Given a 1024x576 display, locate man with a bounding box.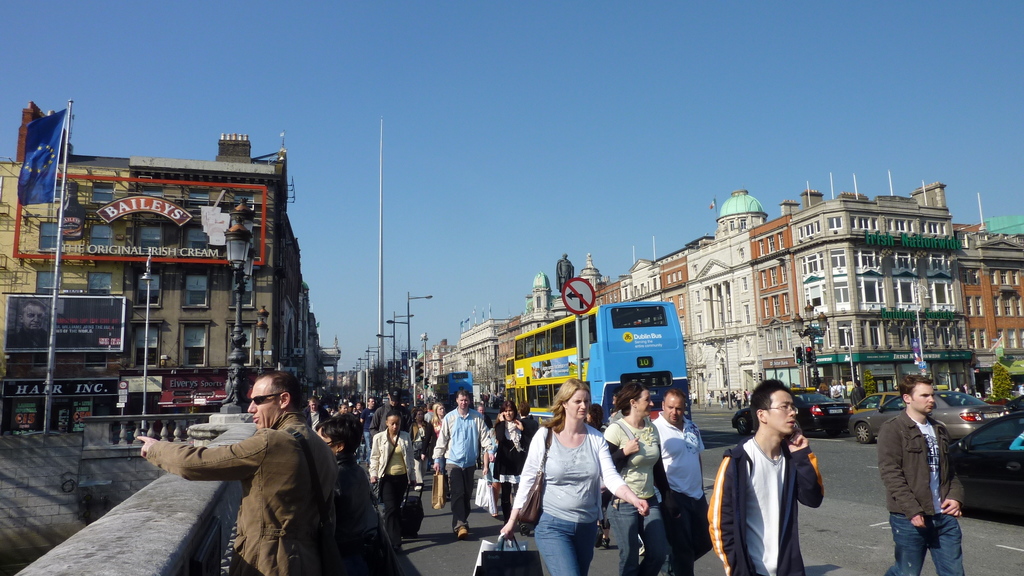
Located: bbox=[361, 396, 374, 461].
